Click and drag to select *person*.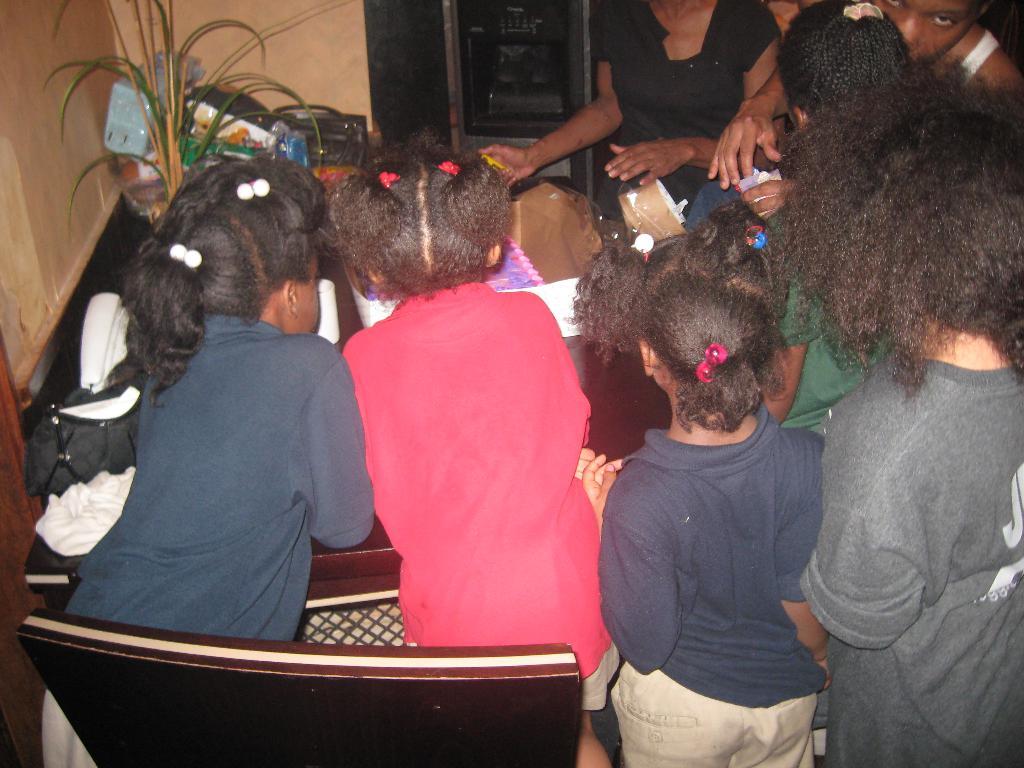
Selection: box=[335, 137, 607, 766].
